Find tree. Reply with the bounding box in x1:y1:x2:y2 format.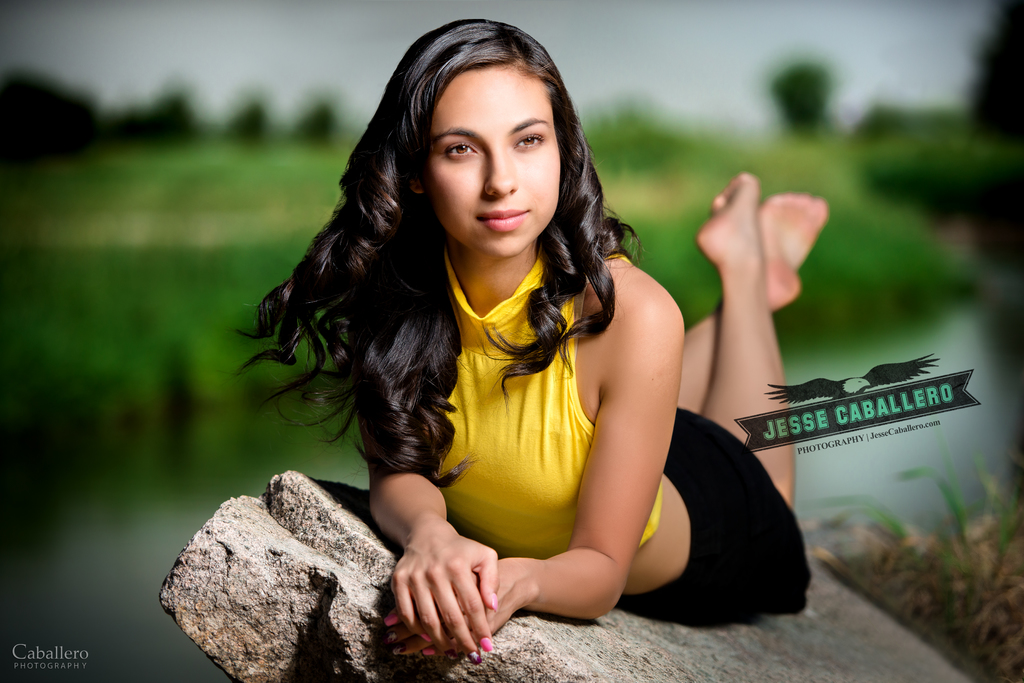
0:56:126:179.
